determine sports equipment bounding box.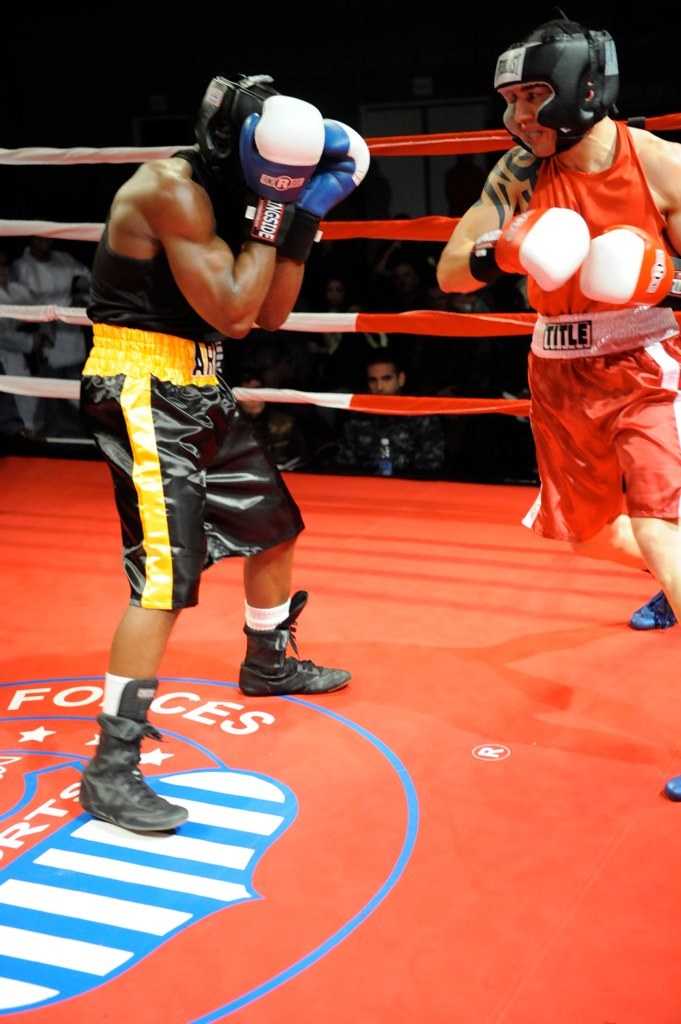
Determined: <region>494, 25, 618, 158</region>.
